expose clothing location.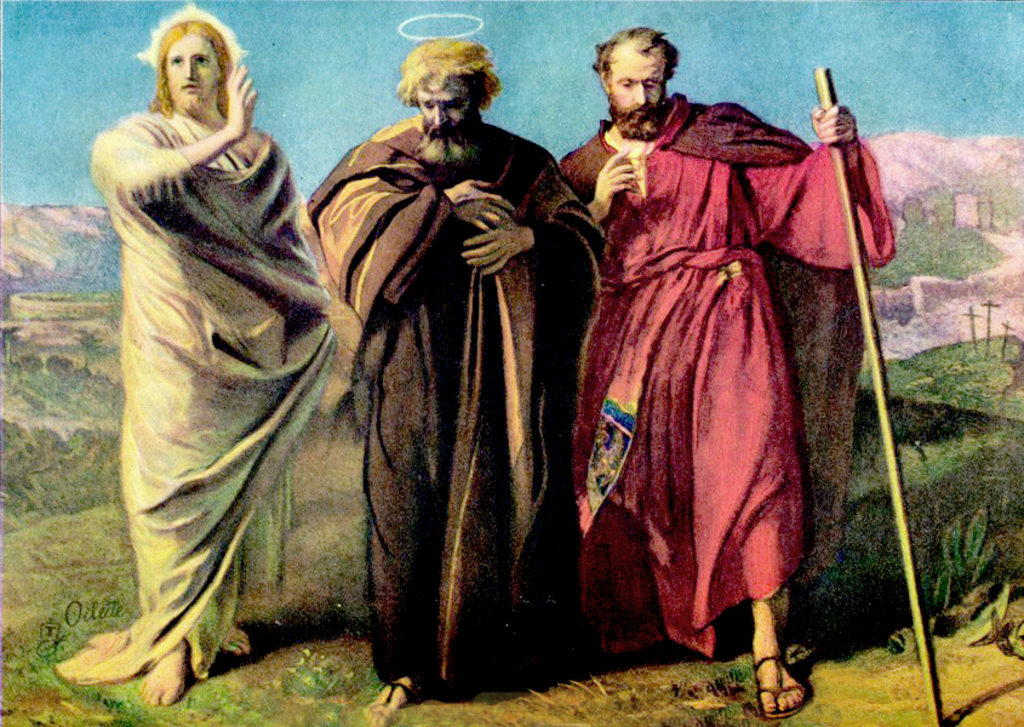
Exposed at (x1=560, y1=87, x2=897, y2=663).
